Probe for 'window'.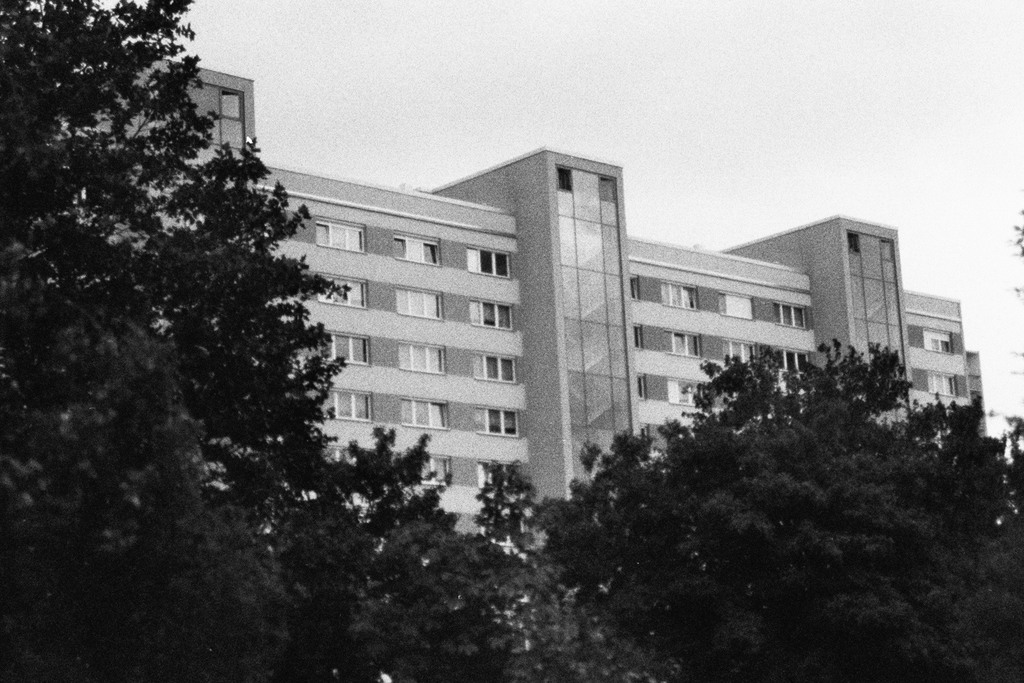
Probe result: Rect(470, 352, 516, 379).
